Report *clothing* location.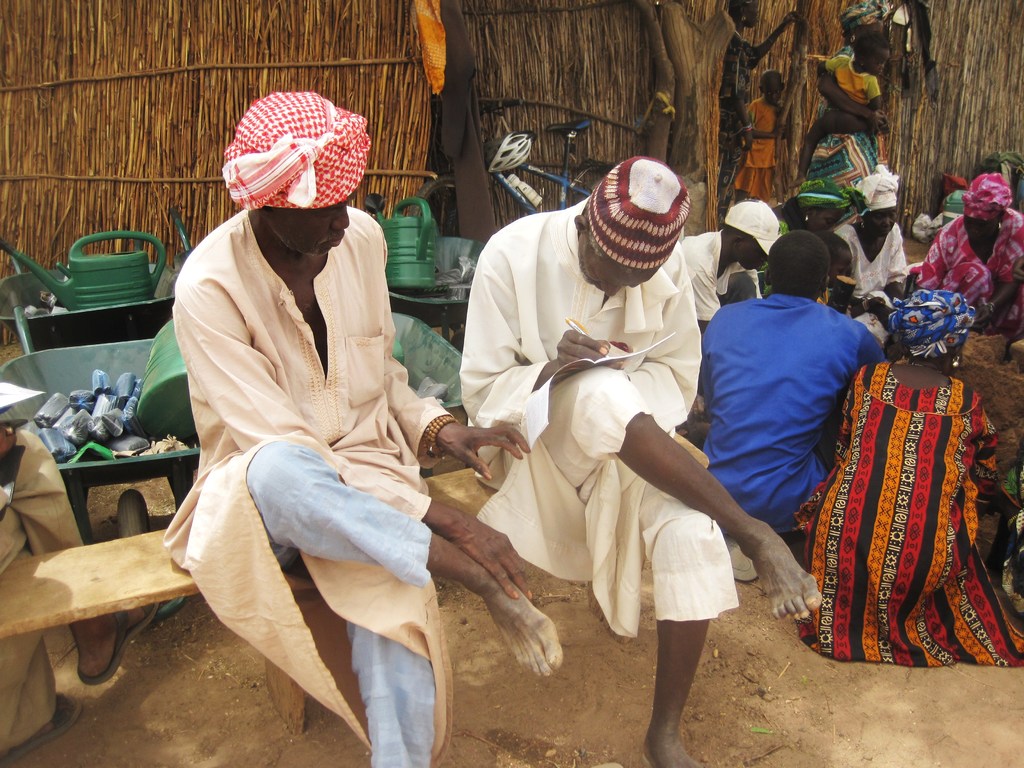
Report: box=[159, 202, 467, 767].
